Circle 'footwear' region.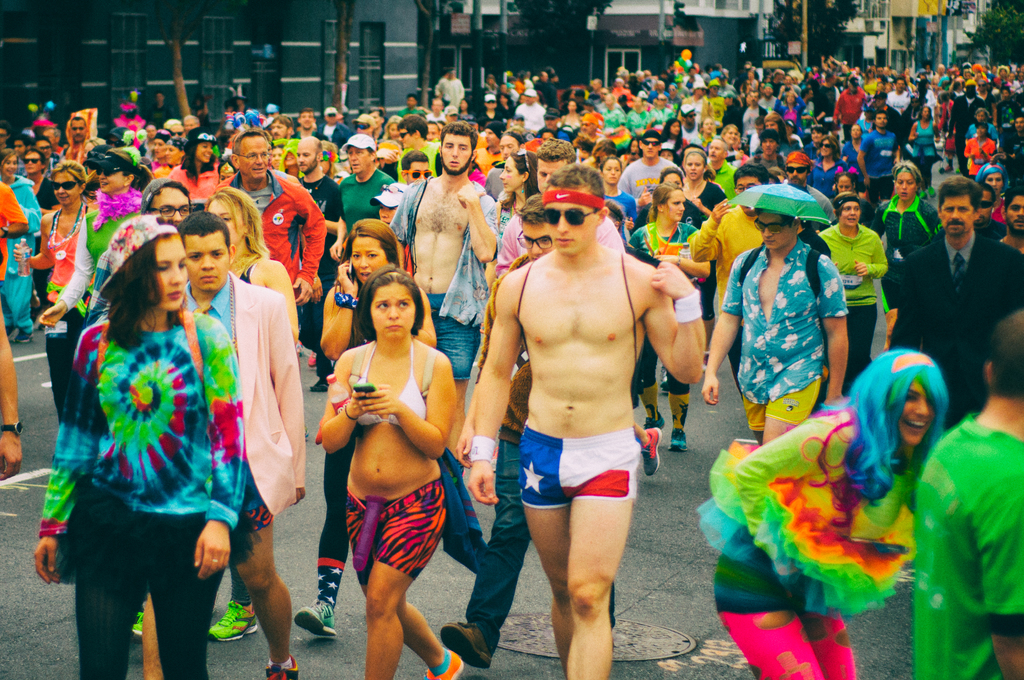
Region: bbox=(207, 601, 259, 642).
